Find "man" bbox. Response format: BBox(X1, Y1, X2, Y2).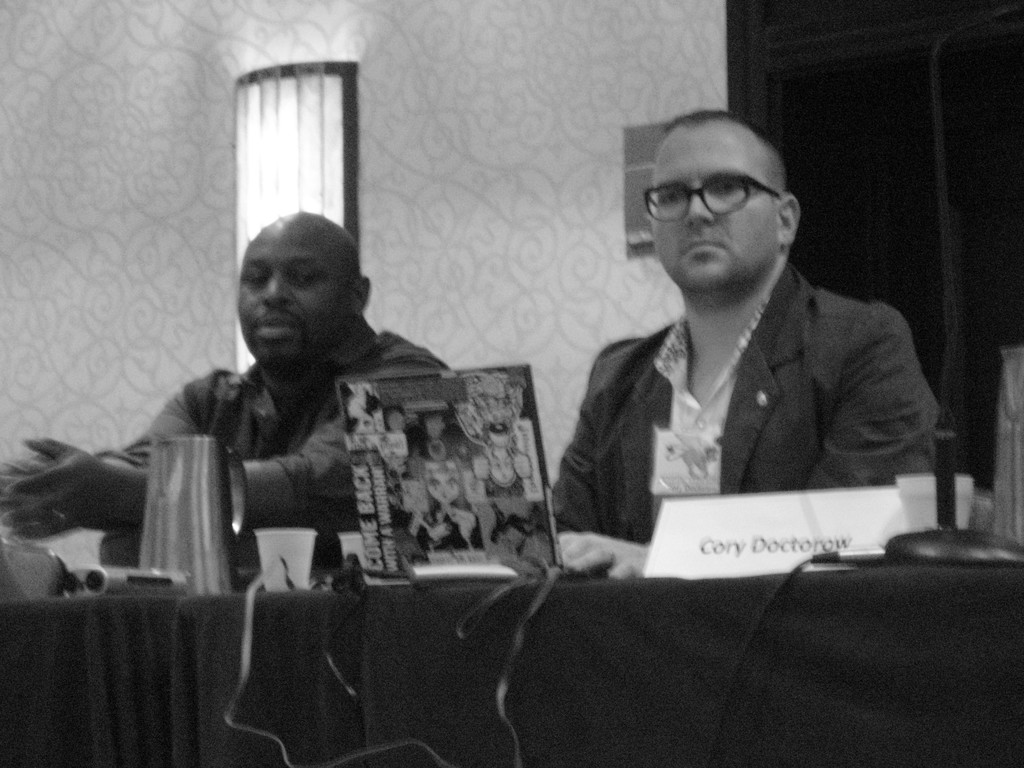
BBox(0, 210, 474, 600).
